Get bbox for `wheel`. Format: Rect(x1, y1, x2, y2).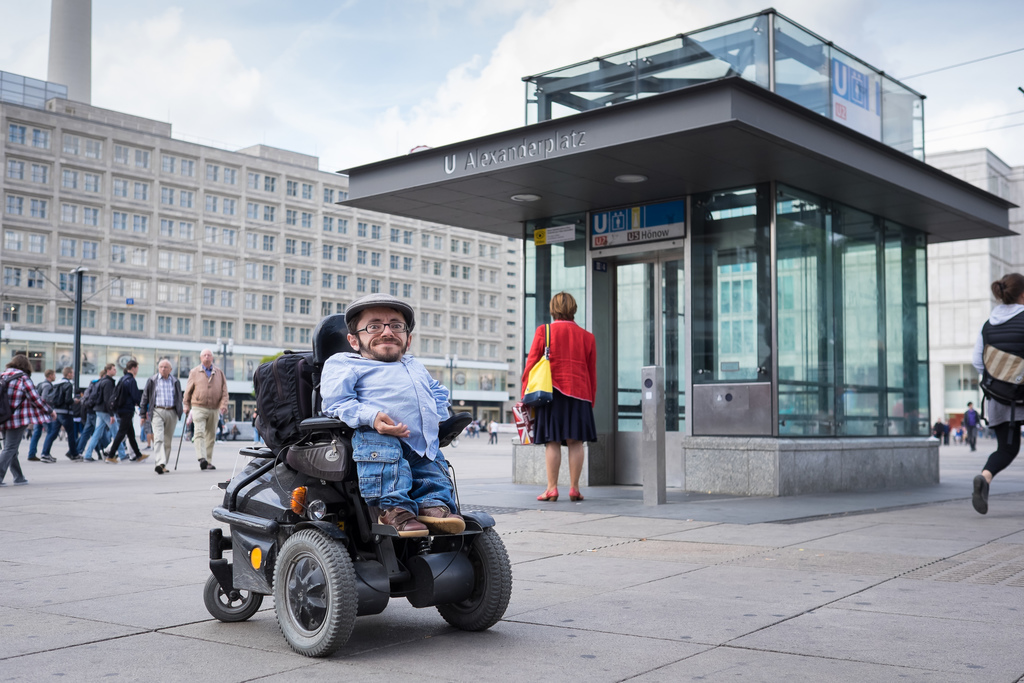
Rect(198, 565, 264, 623).
